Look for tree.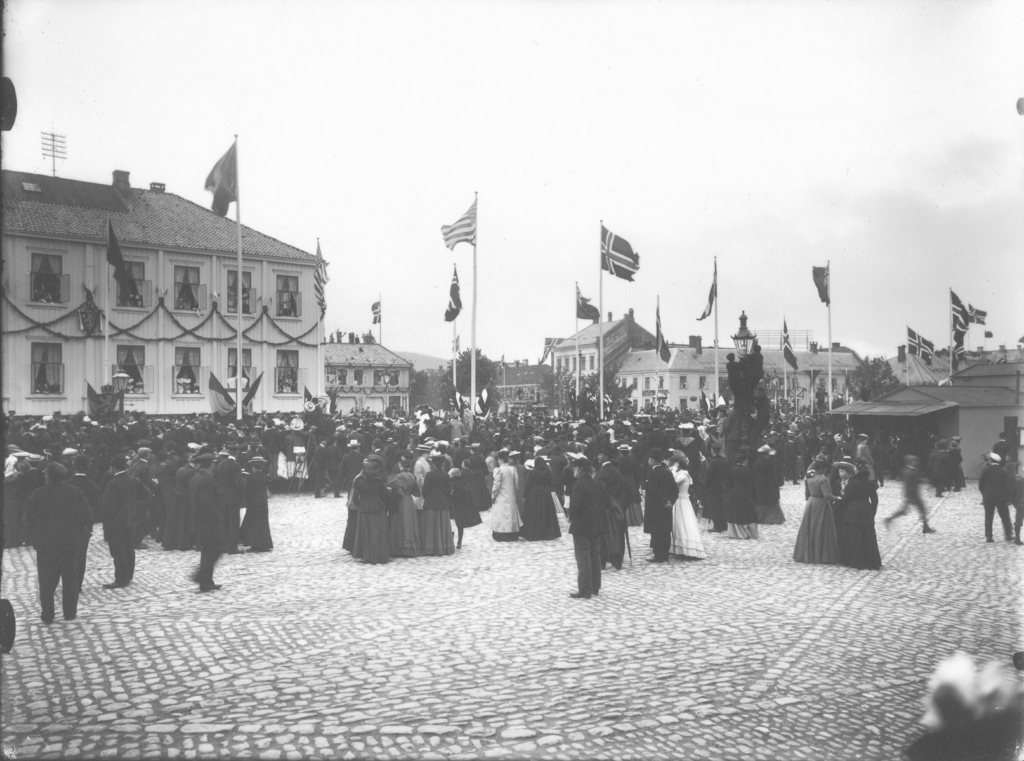
Found: region(404, 361, 450, 423).
